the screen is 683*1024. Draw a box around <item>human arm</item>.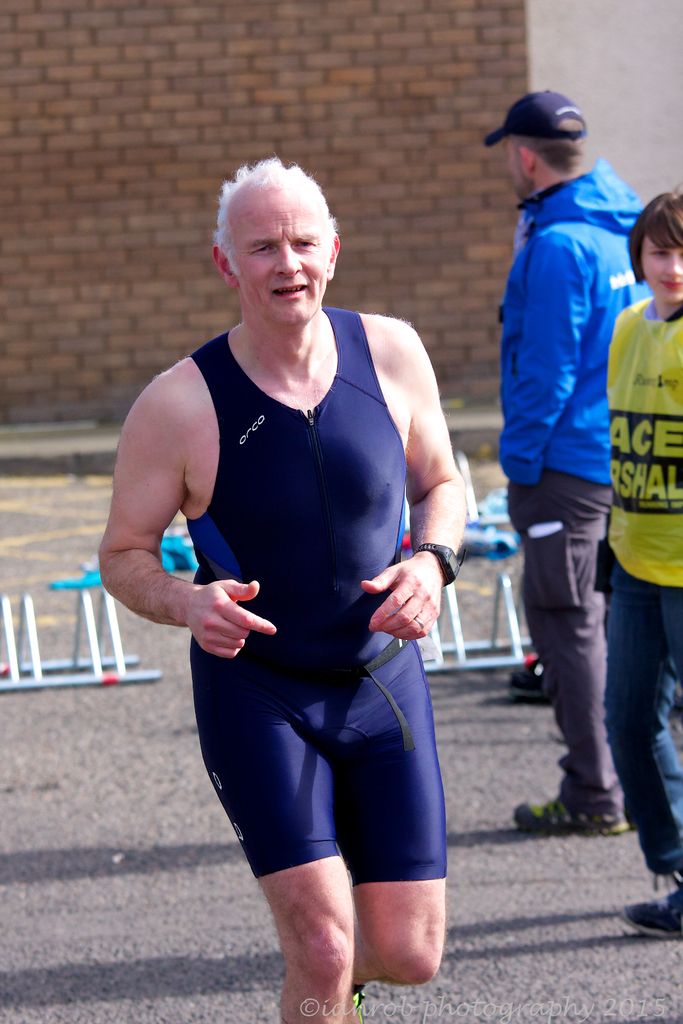
507/223/593/493.
